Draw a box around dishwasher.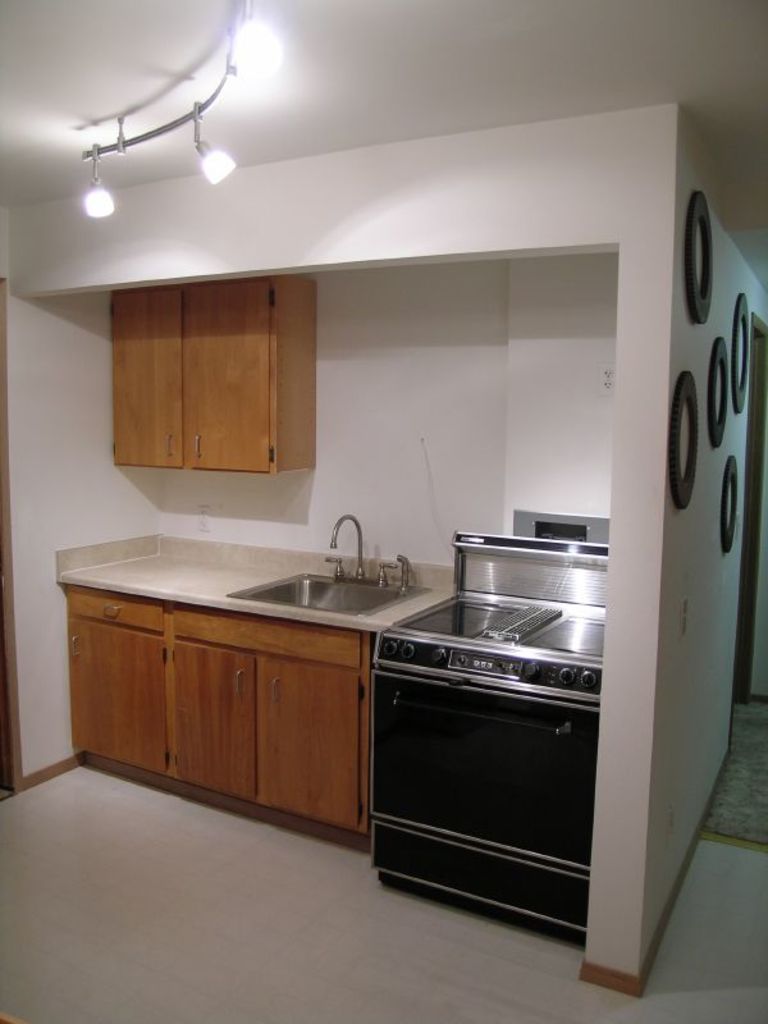
(left=371, top=673, right=600, bottom=920).
